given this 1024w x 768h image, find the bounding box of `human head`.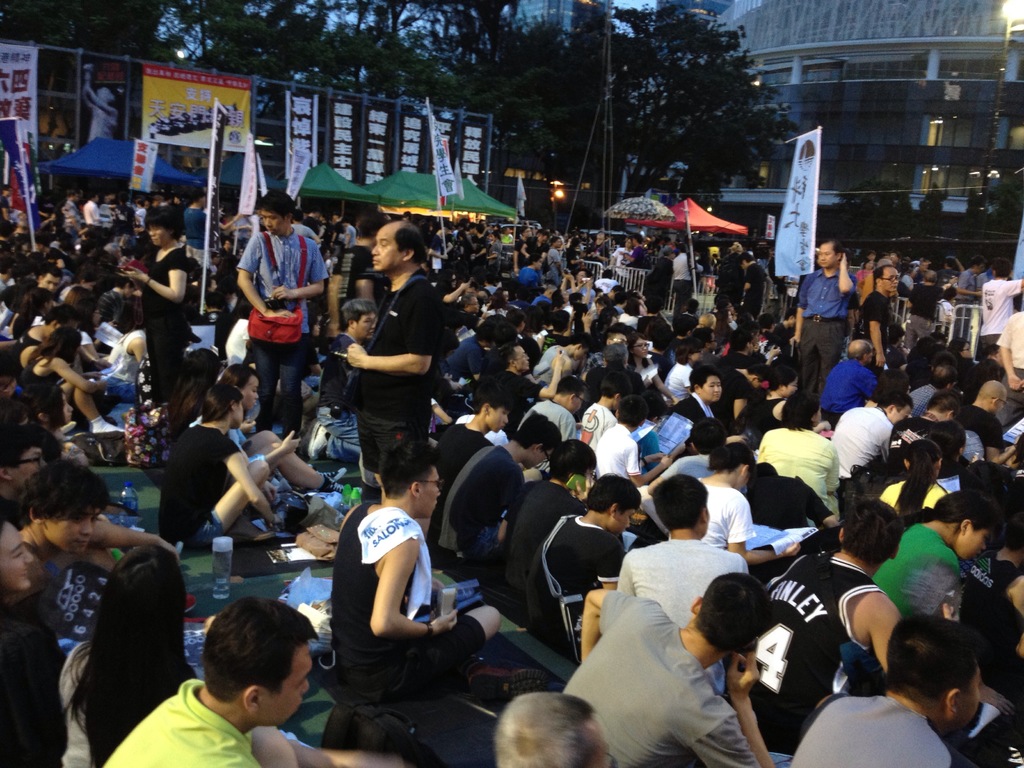
{"left": 204, "top": 384, "right": 243, "bottom": 430}.
